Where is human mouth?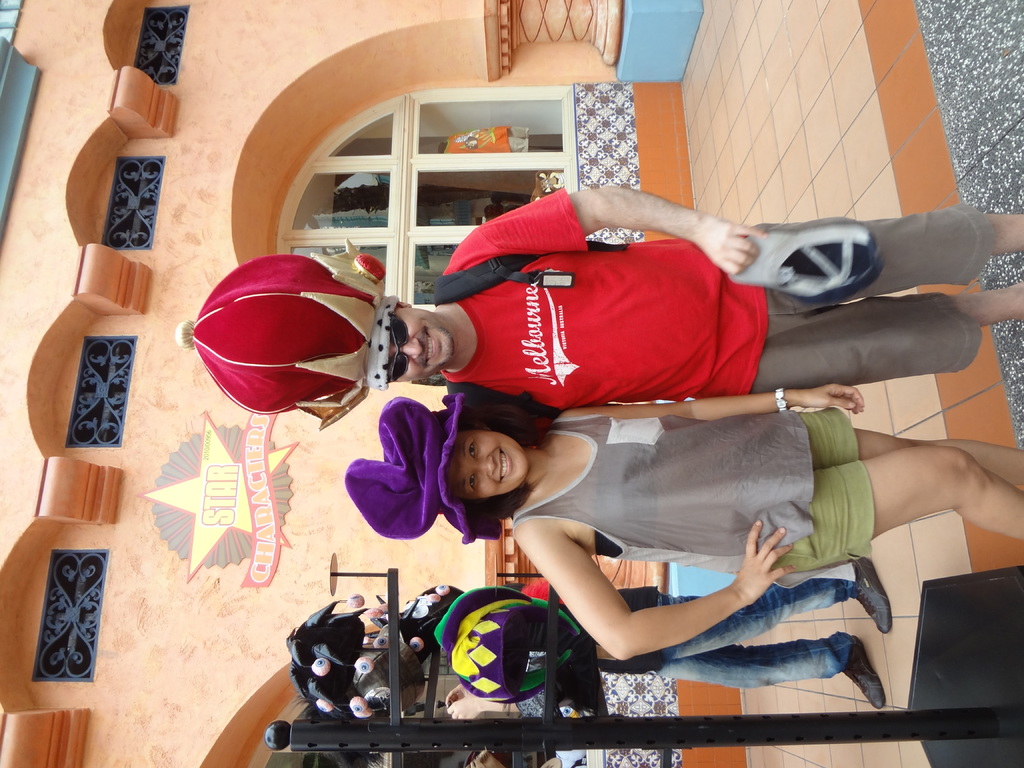
(left=424, top=335, right=440, bottom=367).
